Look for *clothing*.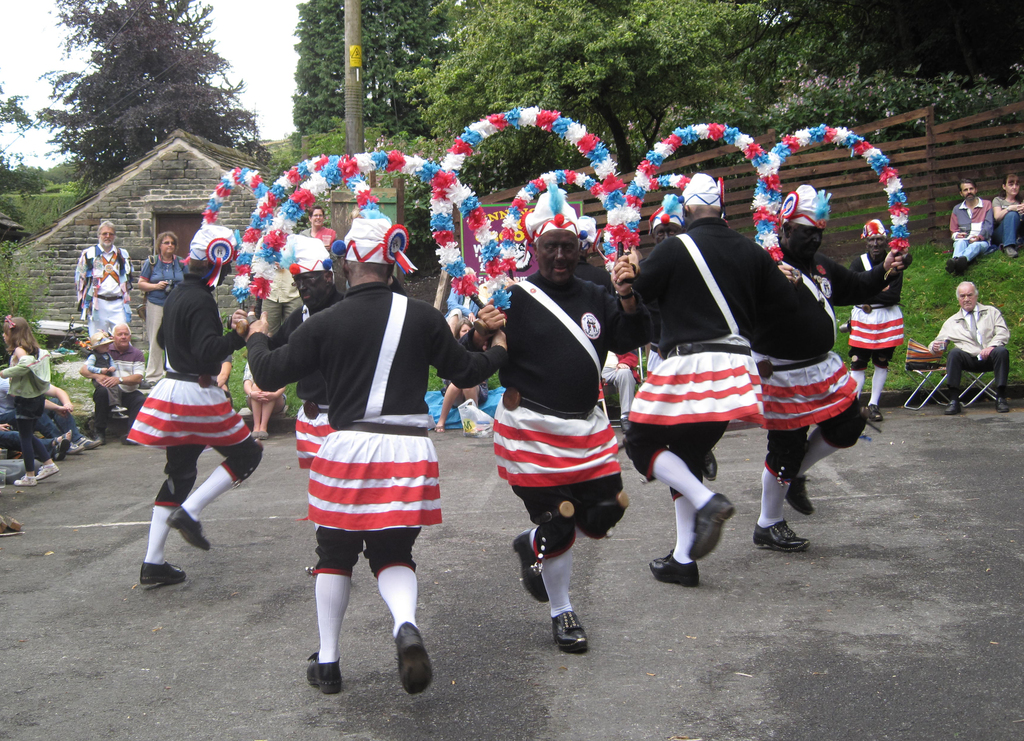
Found: bbox=[0, 349, 47, 471].
